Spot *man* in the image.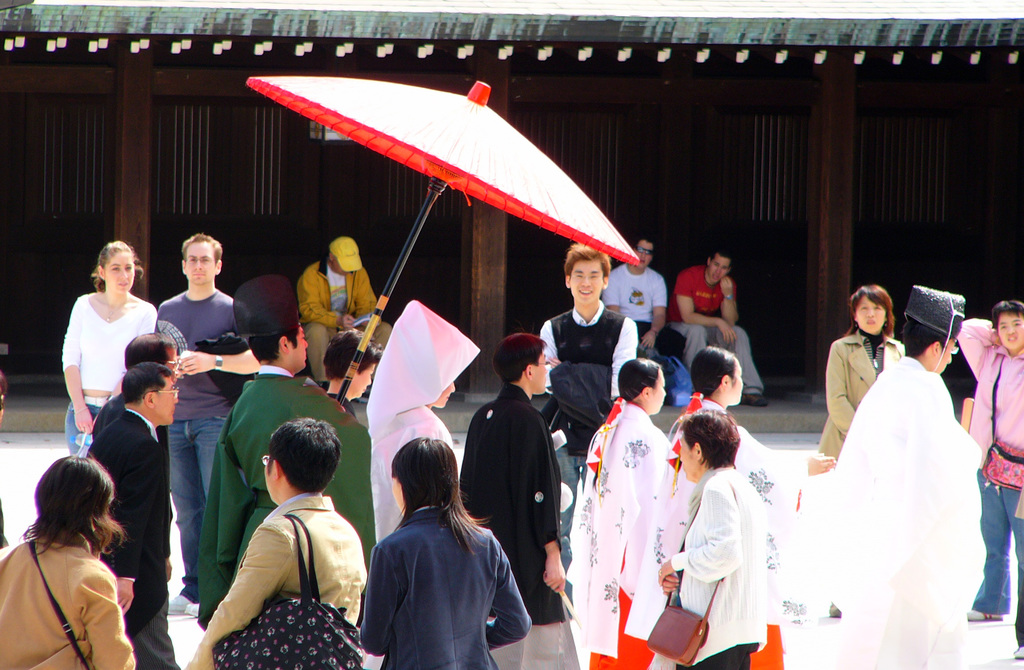
*man* found at locate(159, 237, 255, 625).
